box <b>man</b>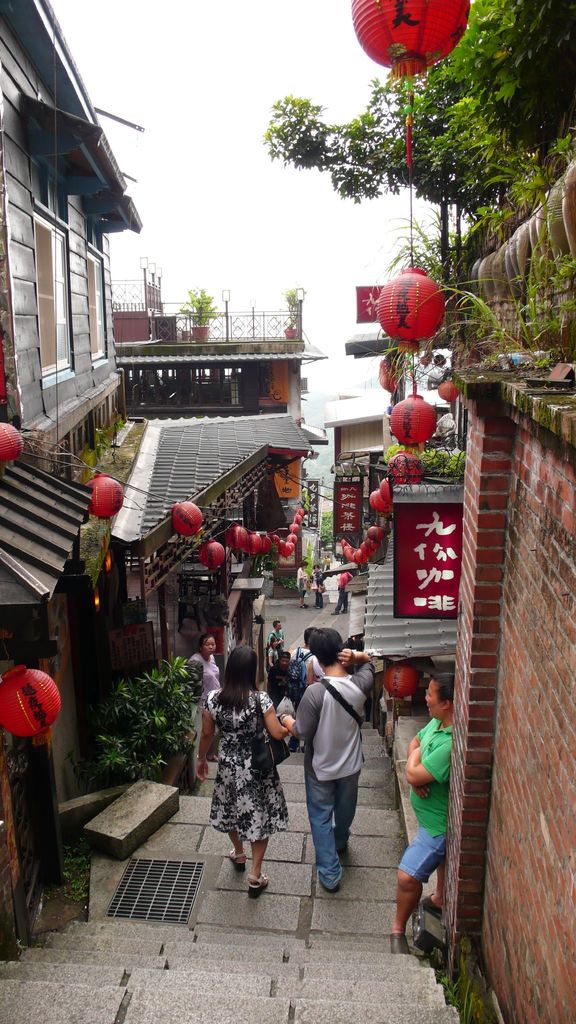
[289,652,308,701]
